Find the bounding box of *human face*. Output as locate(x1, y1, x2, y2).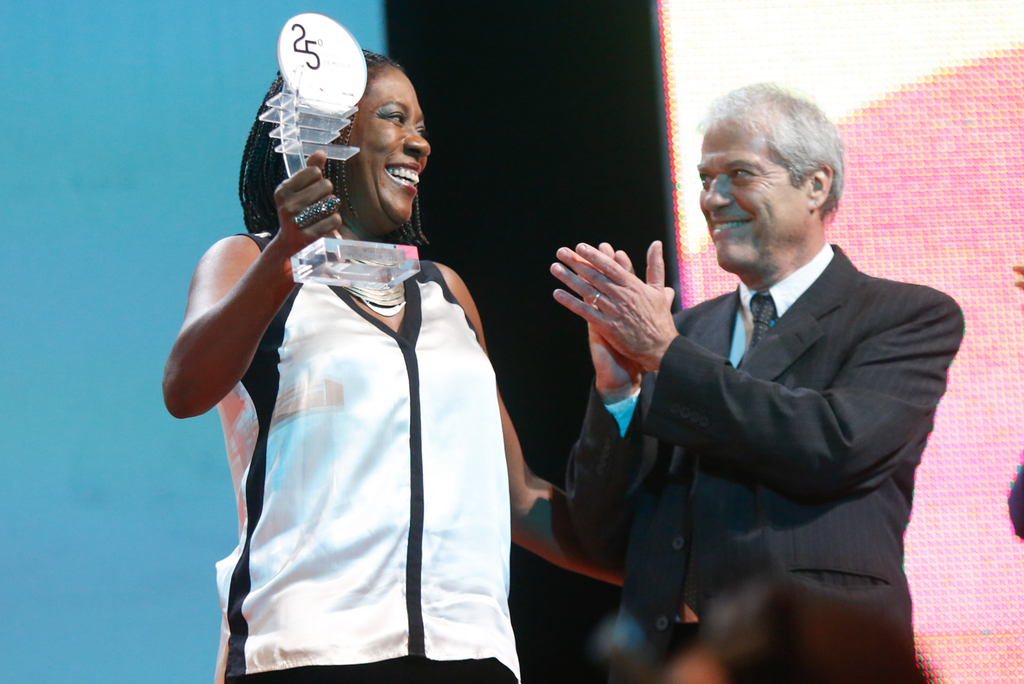
locate(343, 64, 431, 221).
